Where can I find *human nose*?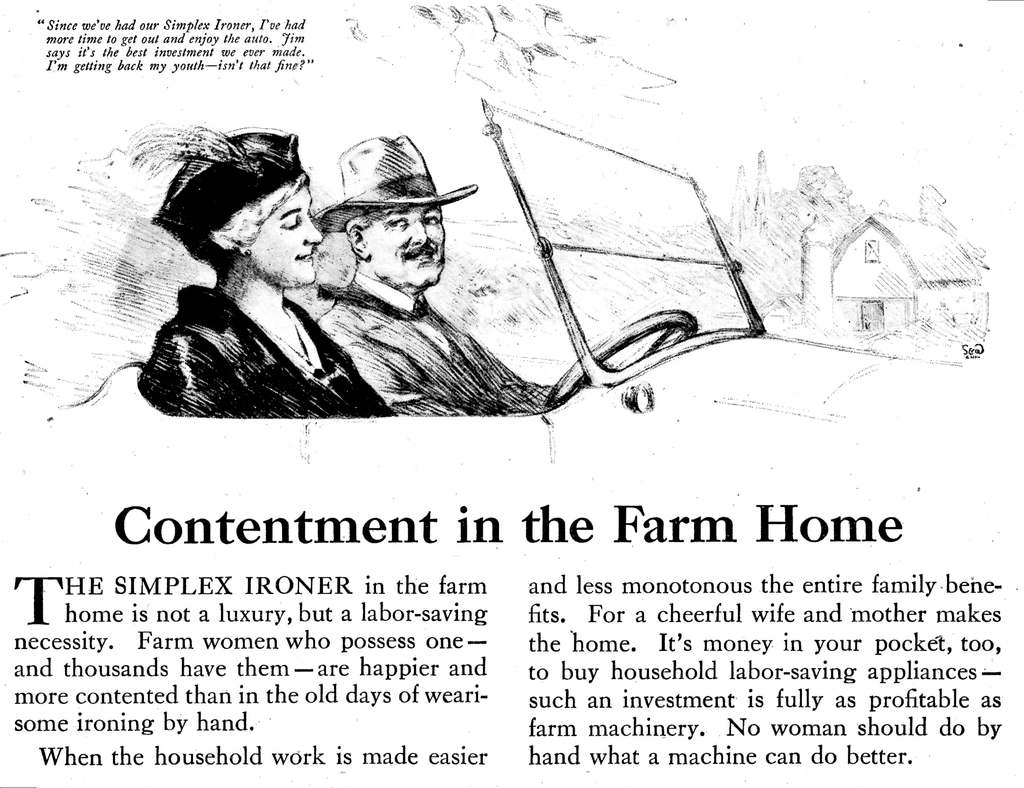
You can find it at <box>410,221,426,241</box>.
